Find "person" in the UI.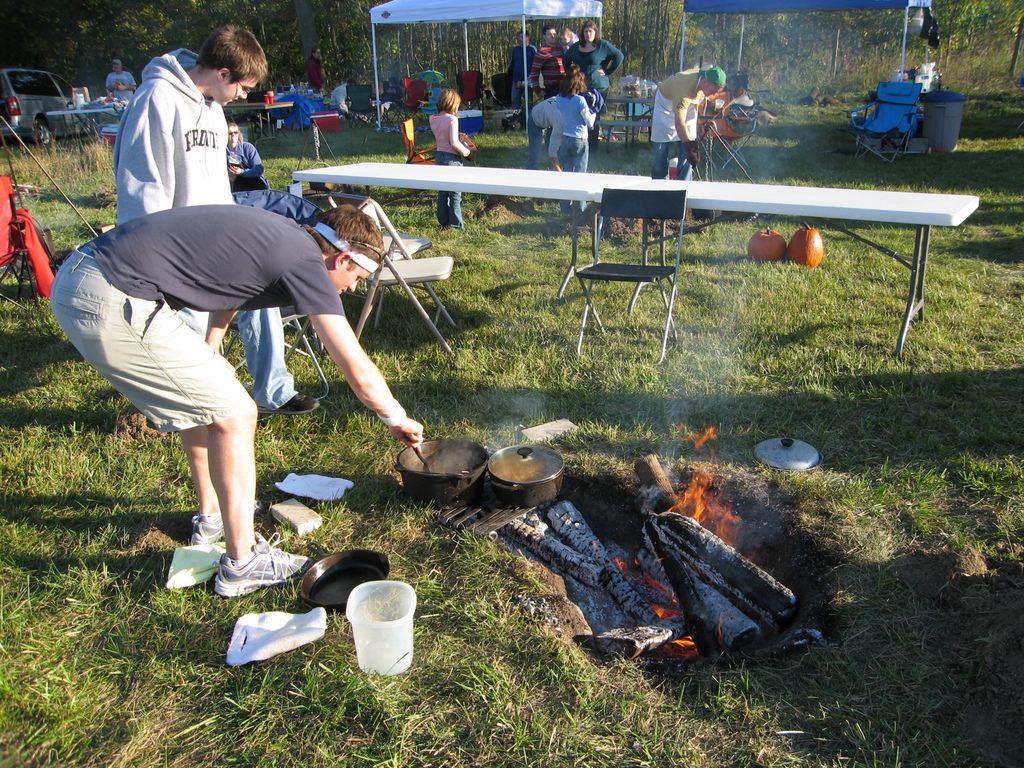
UI element at bbox(505, 28, 542, 120).
